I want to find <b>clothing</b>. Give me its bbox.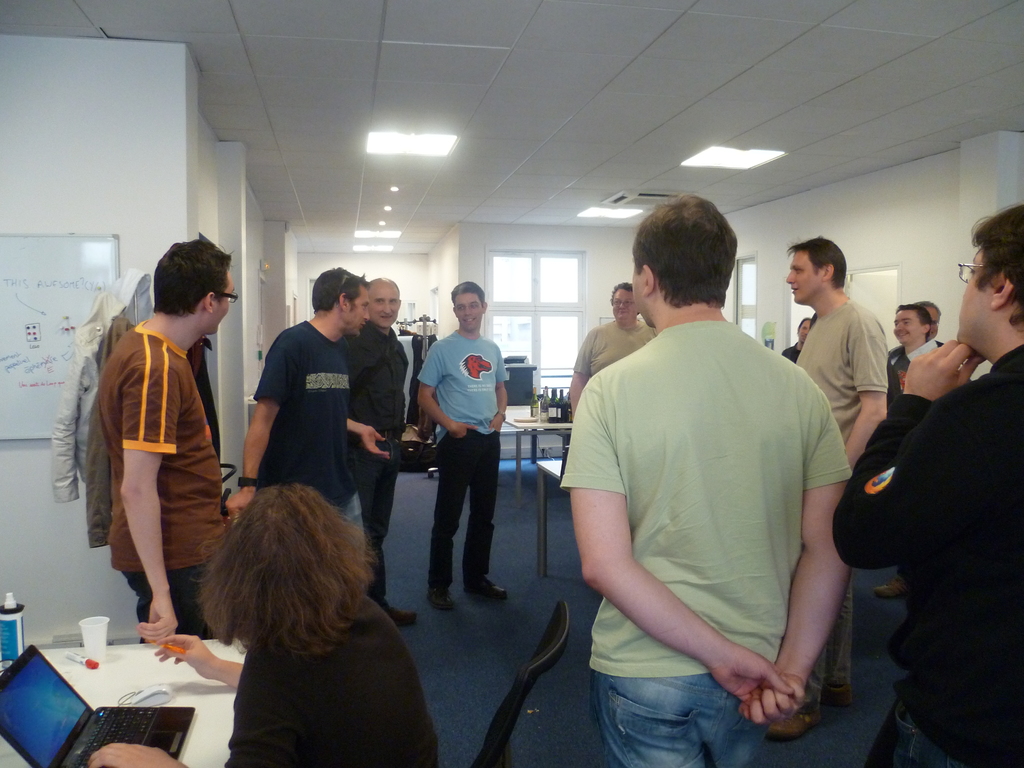
<bbox>255, 322, 366, 531</bbox>.
